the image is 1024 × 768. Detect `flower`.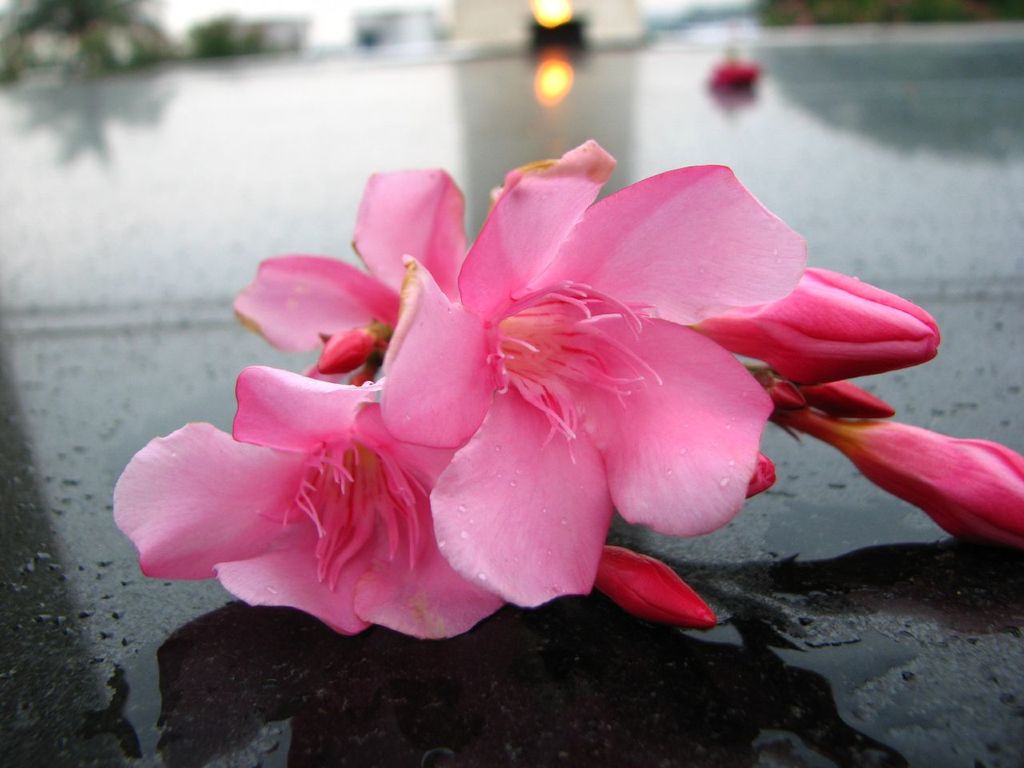
Detection: [228, 157, 470, 367].
